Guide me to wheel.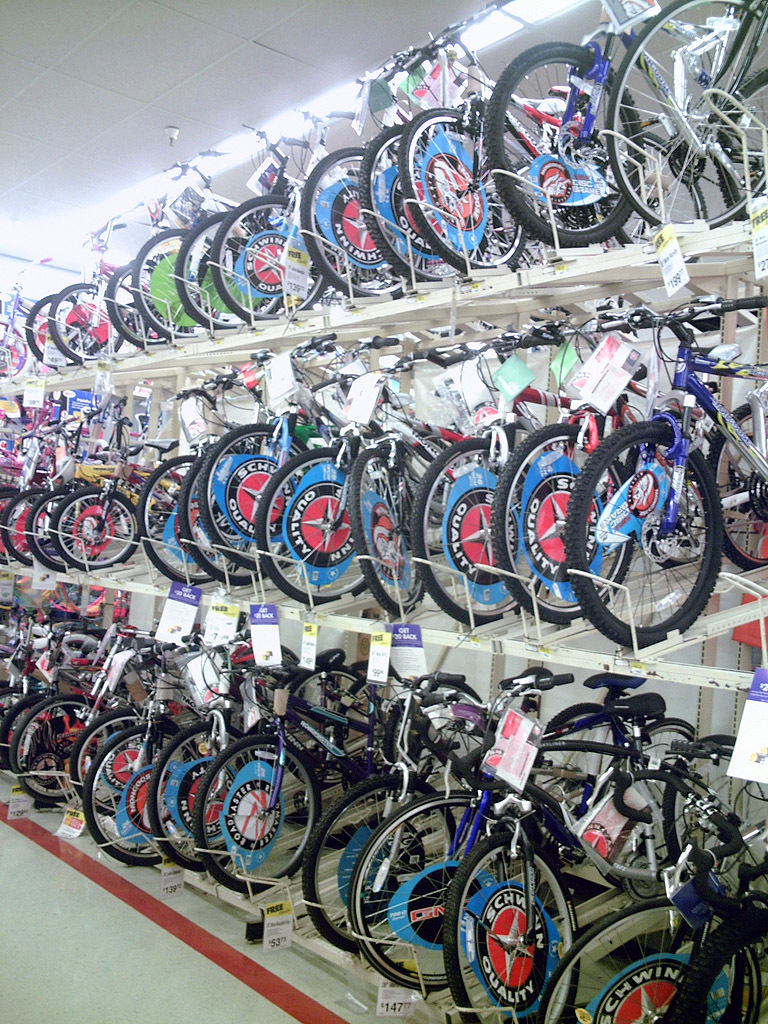
Guidance: 601,0,767,235.
